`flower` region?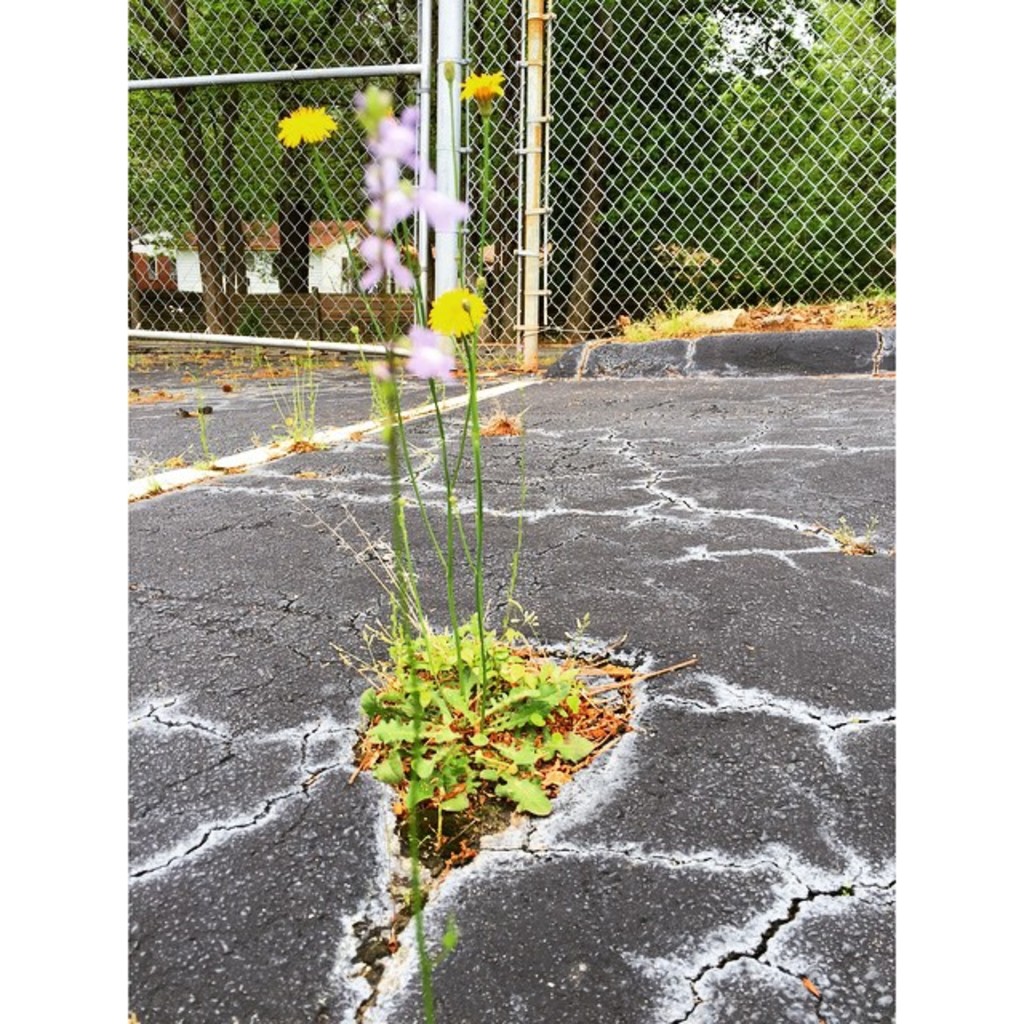
l=426, t=285, r=491, b=344
